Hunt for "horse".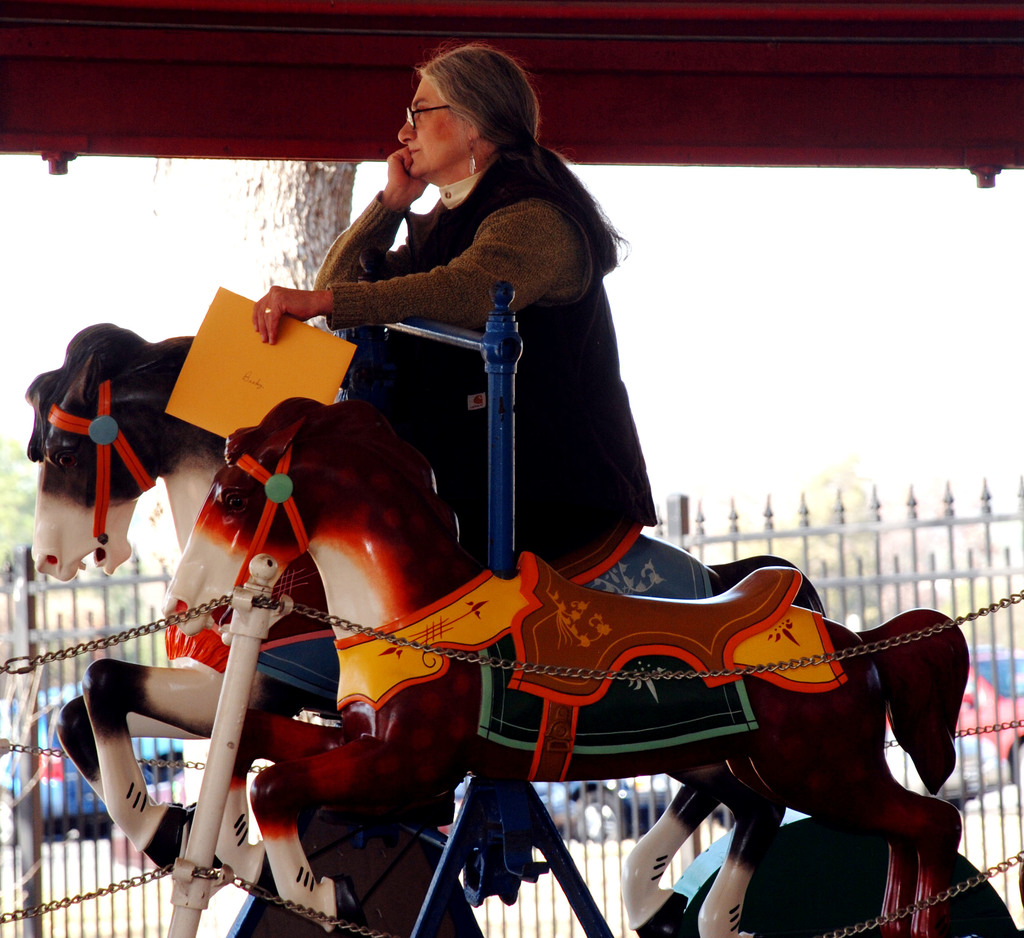
Hunted down at 28/324/829/937.
